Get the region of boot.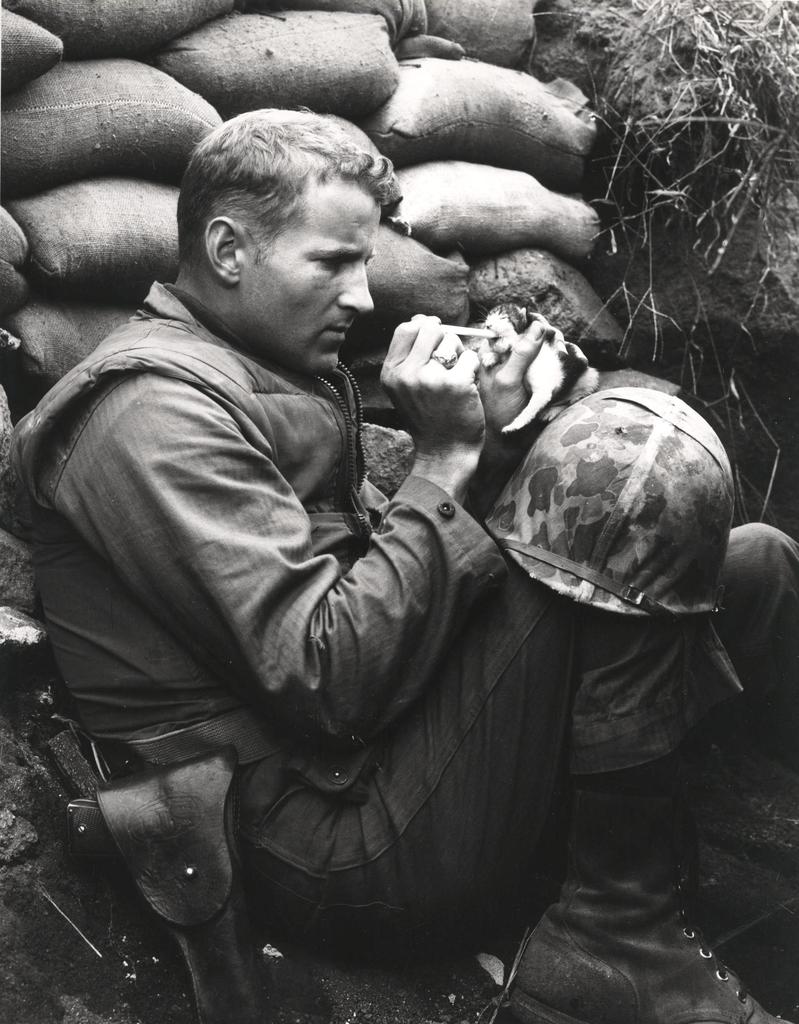
490 868 798 1023.
